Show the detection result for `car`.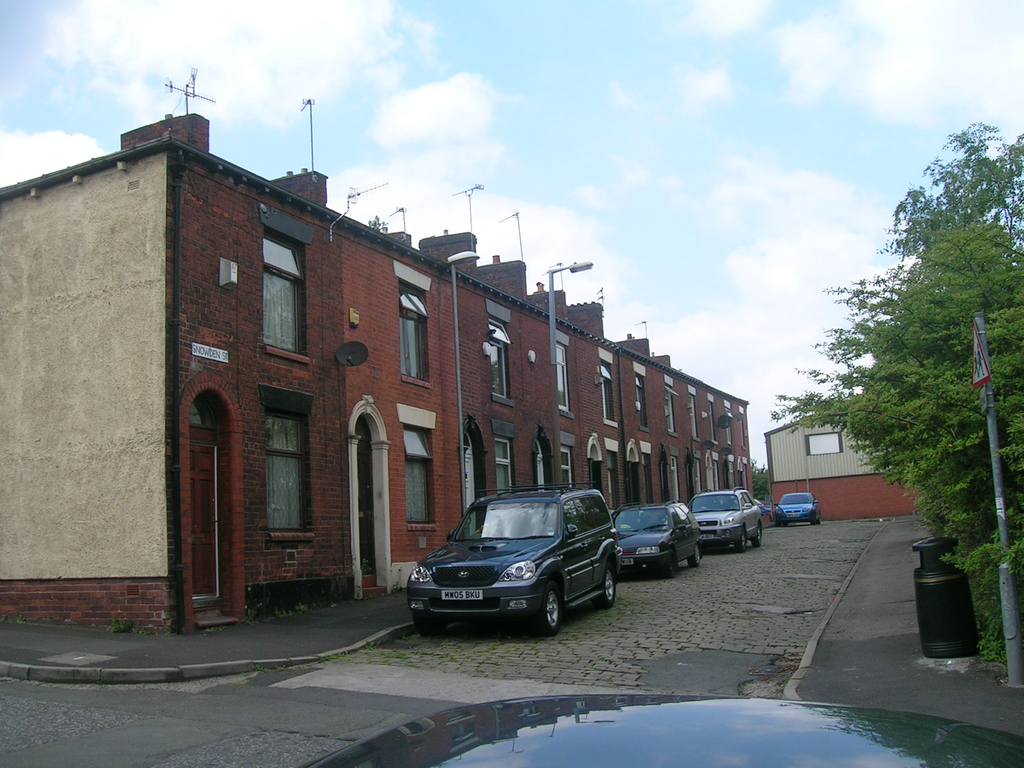
box=[611, 497, 701, 577].
